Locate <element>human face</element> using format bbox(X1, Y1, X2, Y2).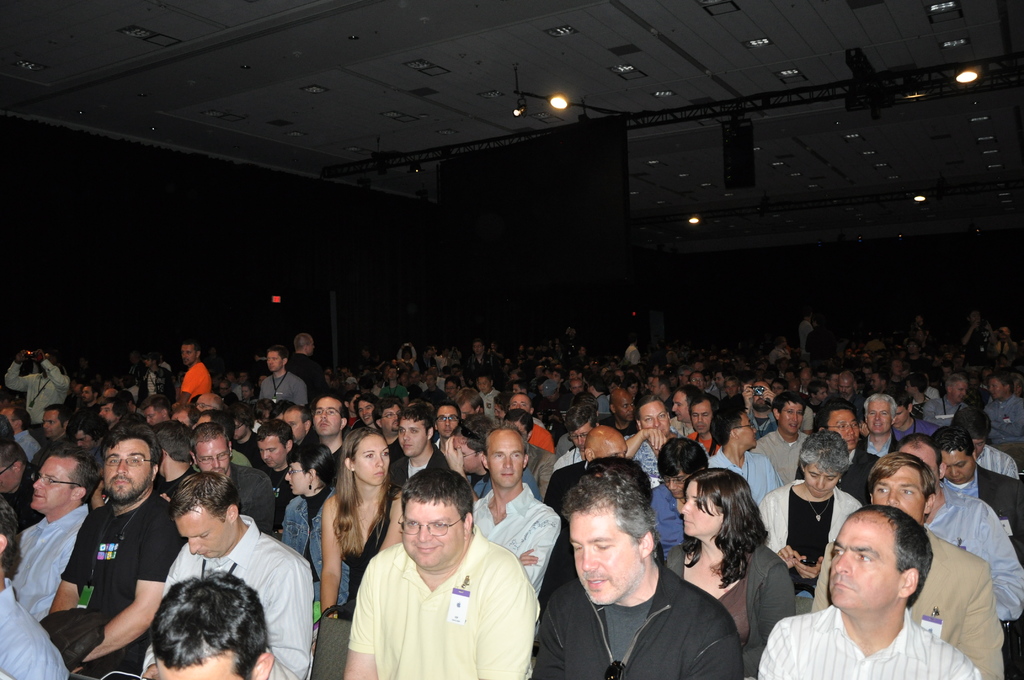
bbox(737, 413, 755, 448).
